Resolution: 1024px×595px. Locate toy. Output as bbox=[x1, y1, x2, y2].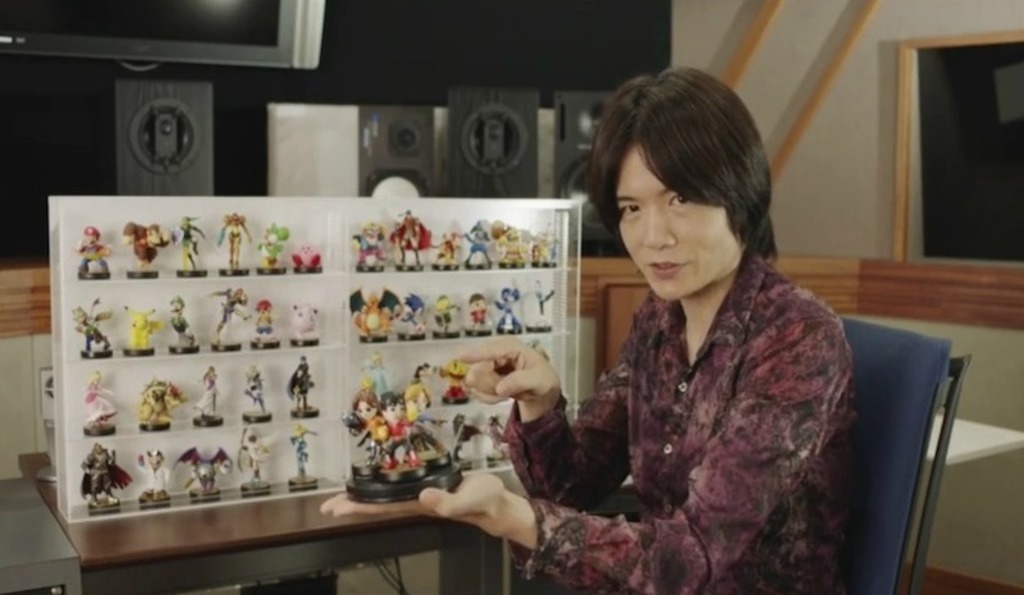
bbox=[141, 375, 184, 429].
